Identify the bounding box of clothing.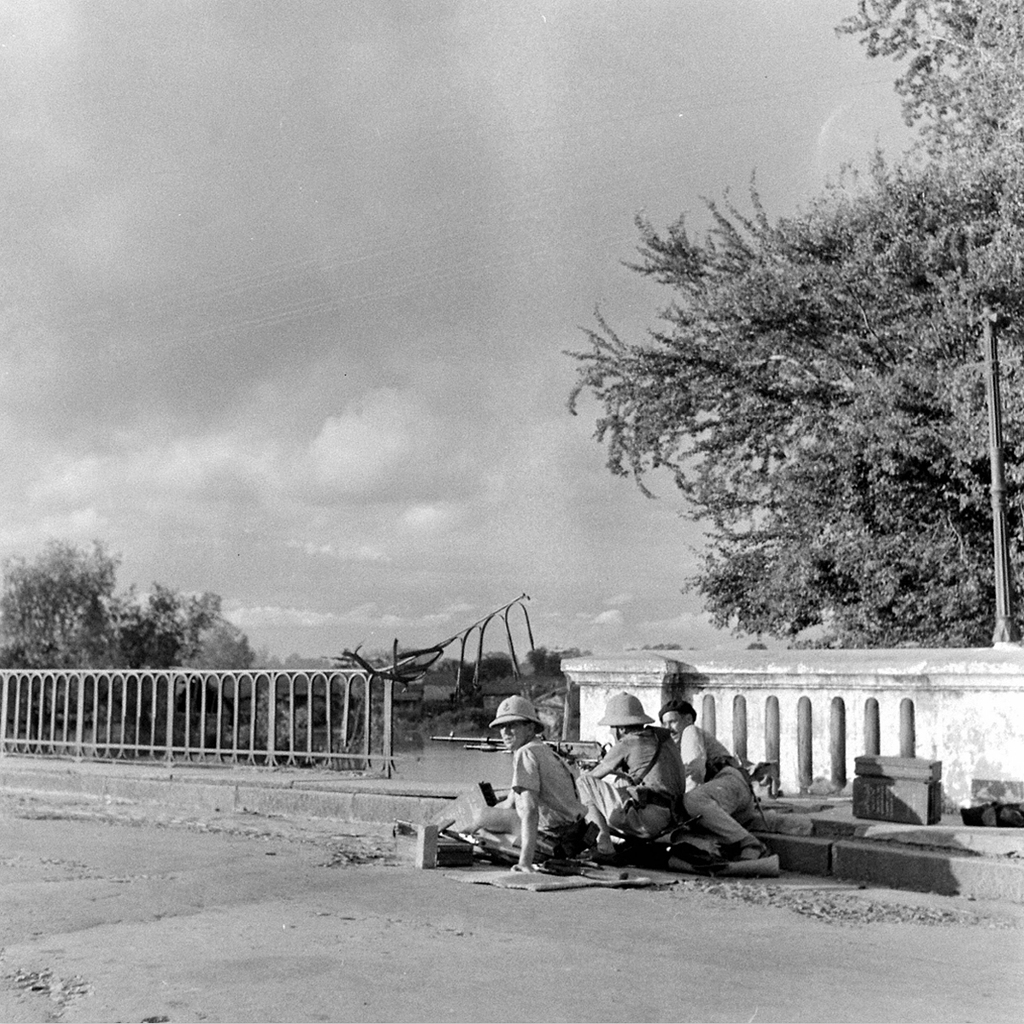
[left=672, top=726, right=754, bottom=844].
